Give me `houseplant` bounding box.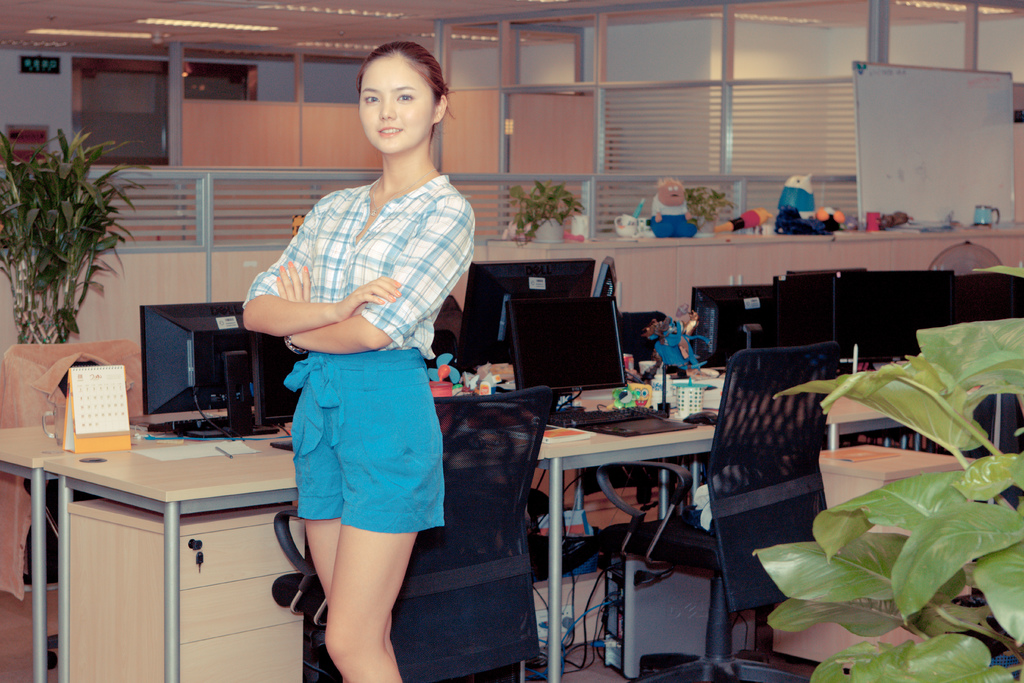
box(507, 173, 591, 259).
